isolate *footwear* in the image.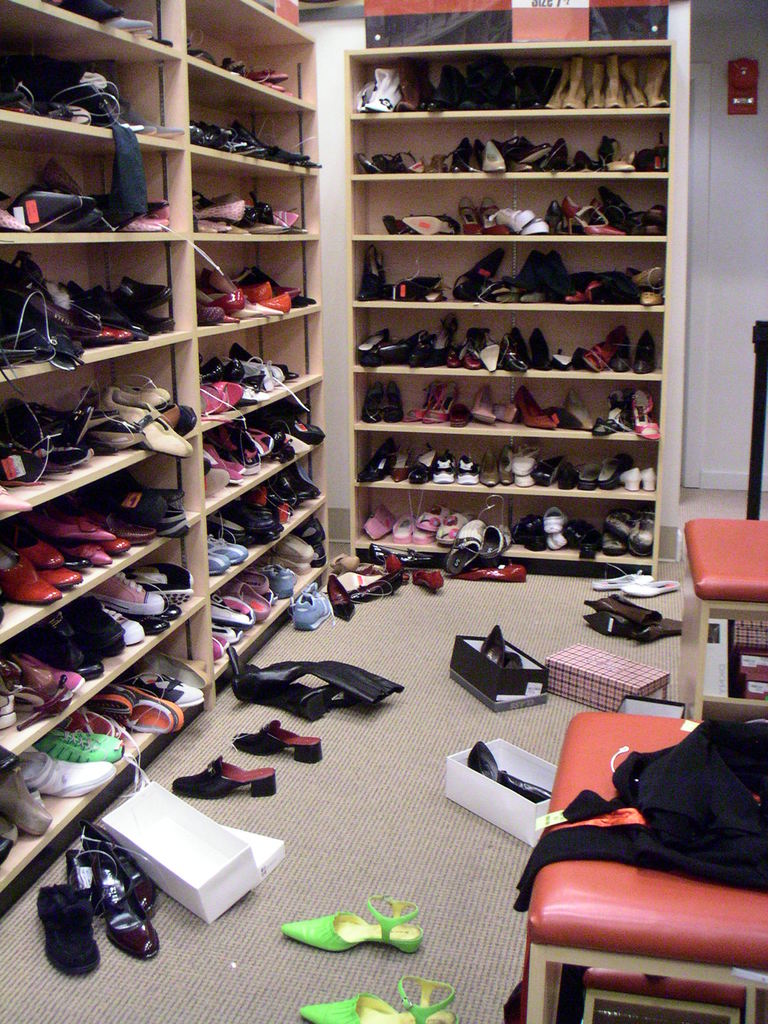
Isolated region: [left=300, top=977, right=462, bottom=1023].
